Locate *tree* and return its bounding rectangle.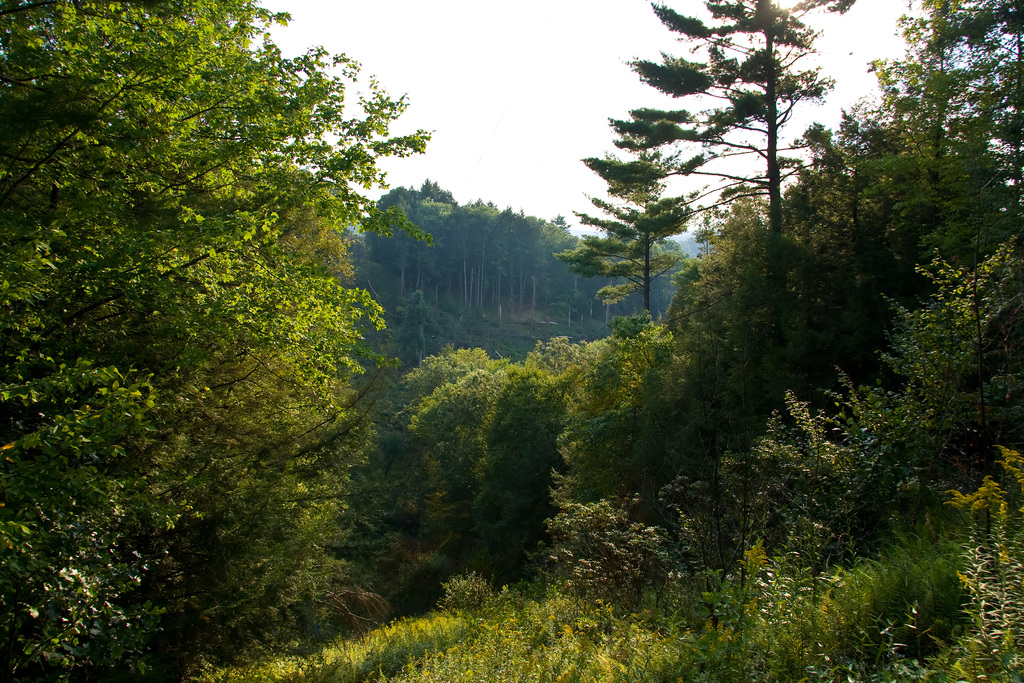
<box>584,0,861,336</box>.
